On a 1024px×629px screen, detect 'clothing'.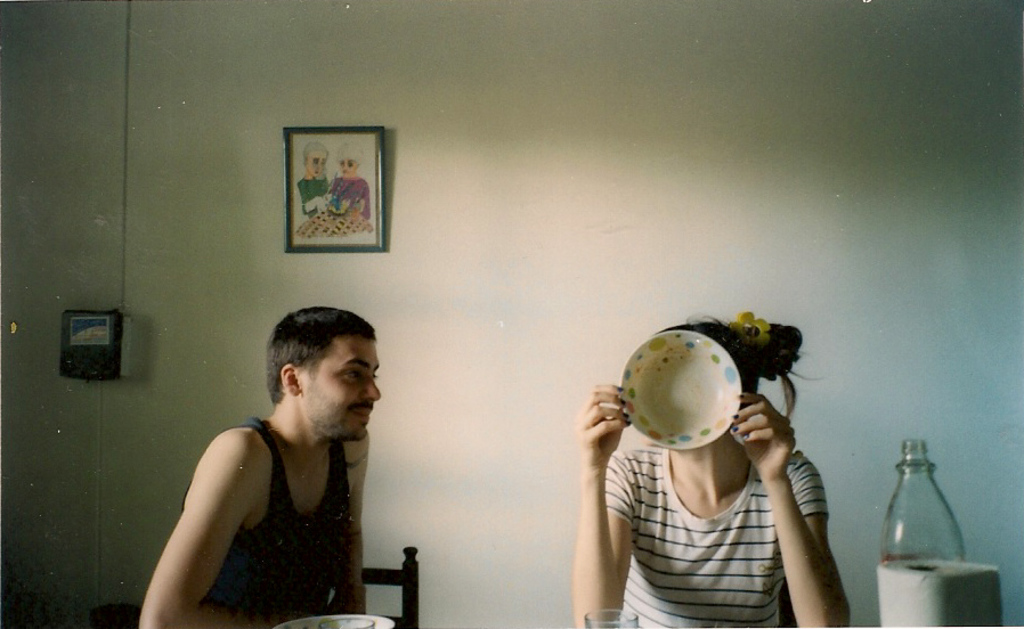
(left=610, top=390, right=837, bottom=621).
